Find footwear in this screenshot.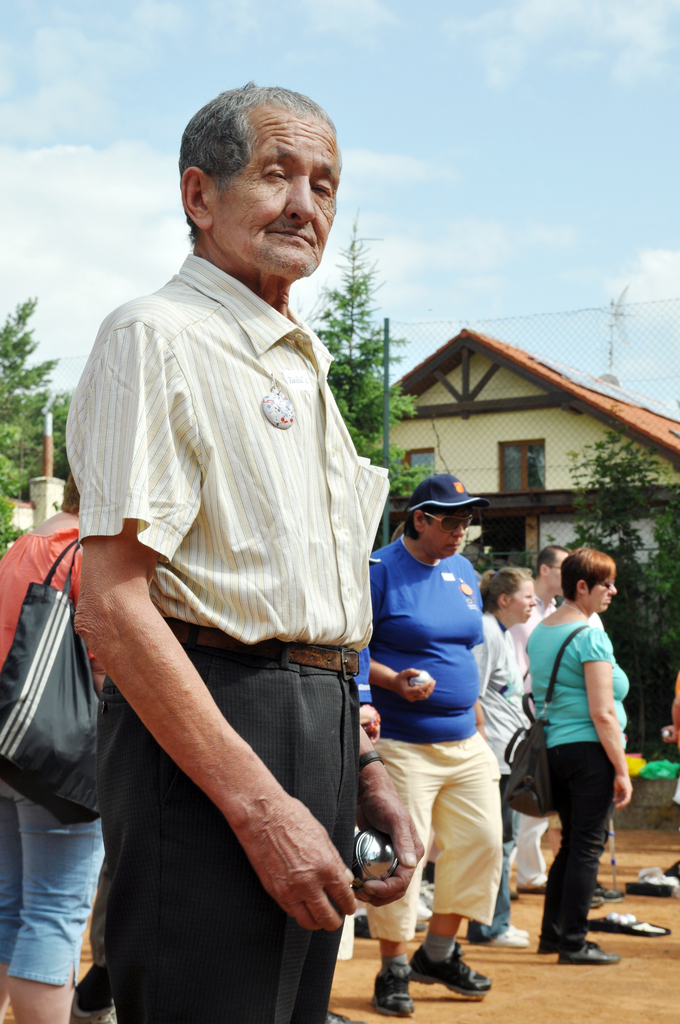
The bounding box for footwear is bbox=[549, 937, 620, 970].
